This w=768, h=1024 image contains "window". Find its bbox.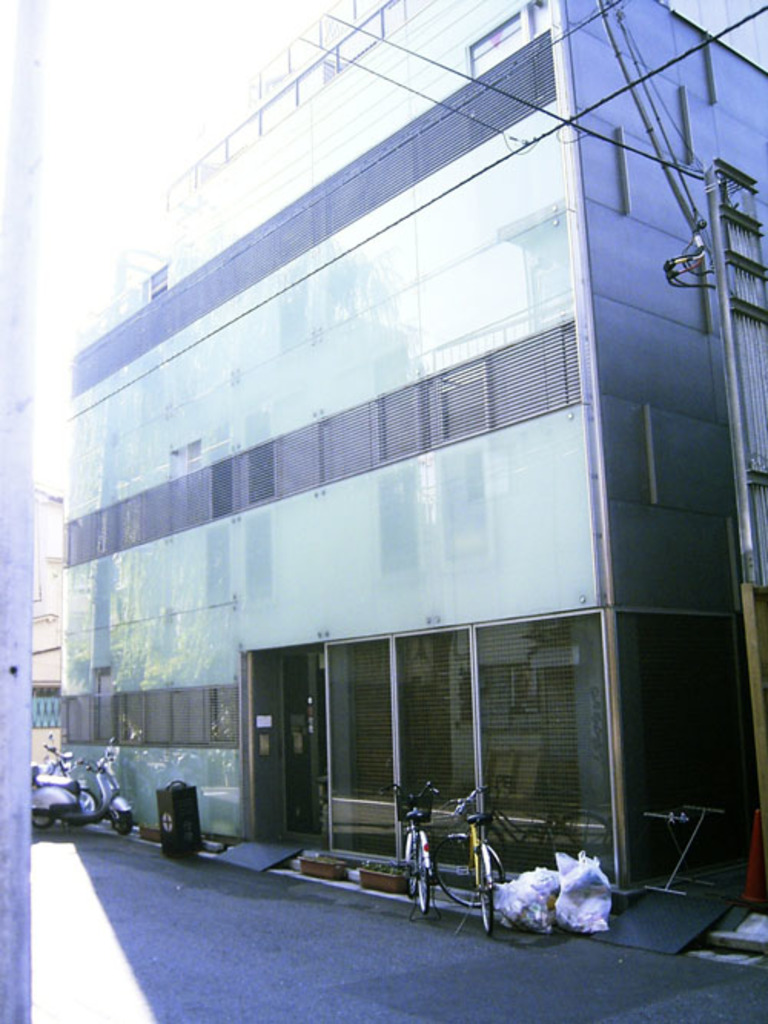
[66, 688, 237, 746].
